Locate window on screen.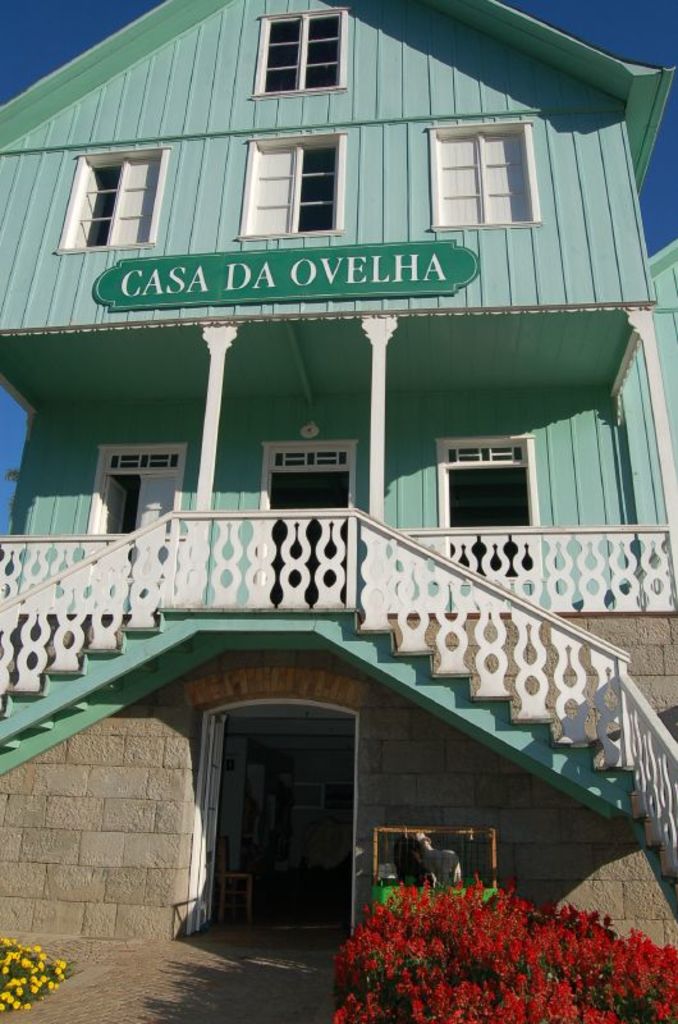
On screen at bbox(434, 436, 542, 568).
